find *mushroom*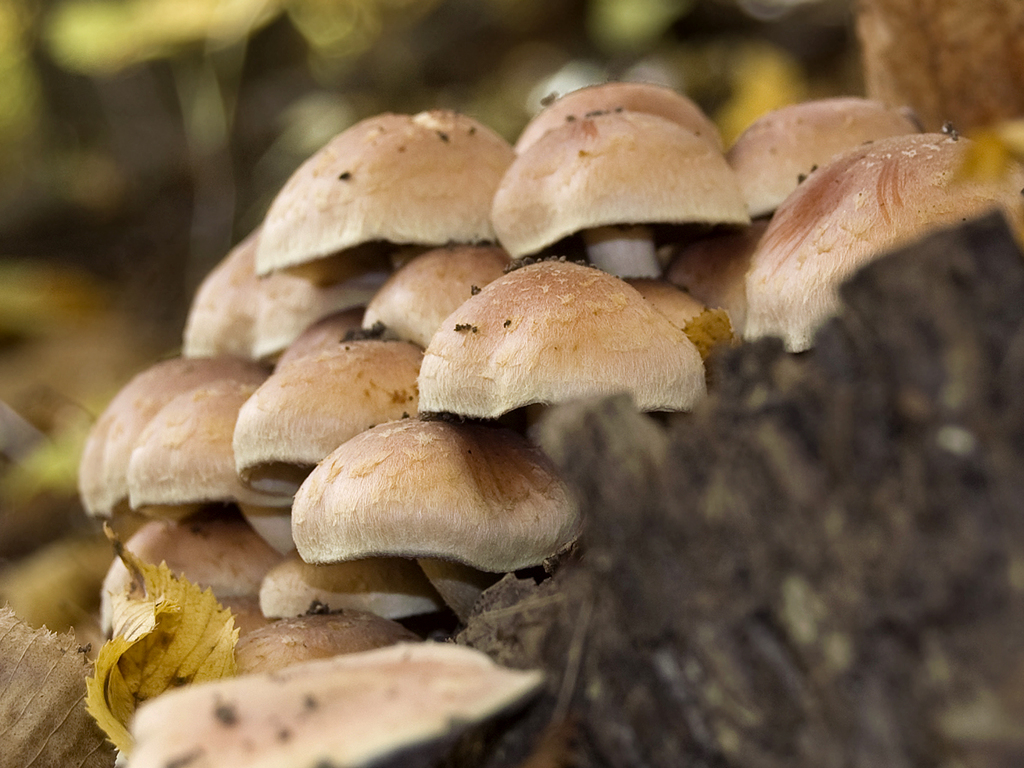
box(257, 399, 594, 625)
